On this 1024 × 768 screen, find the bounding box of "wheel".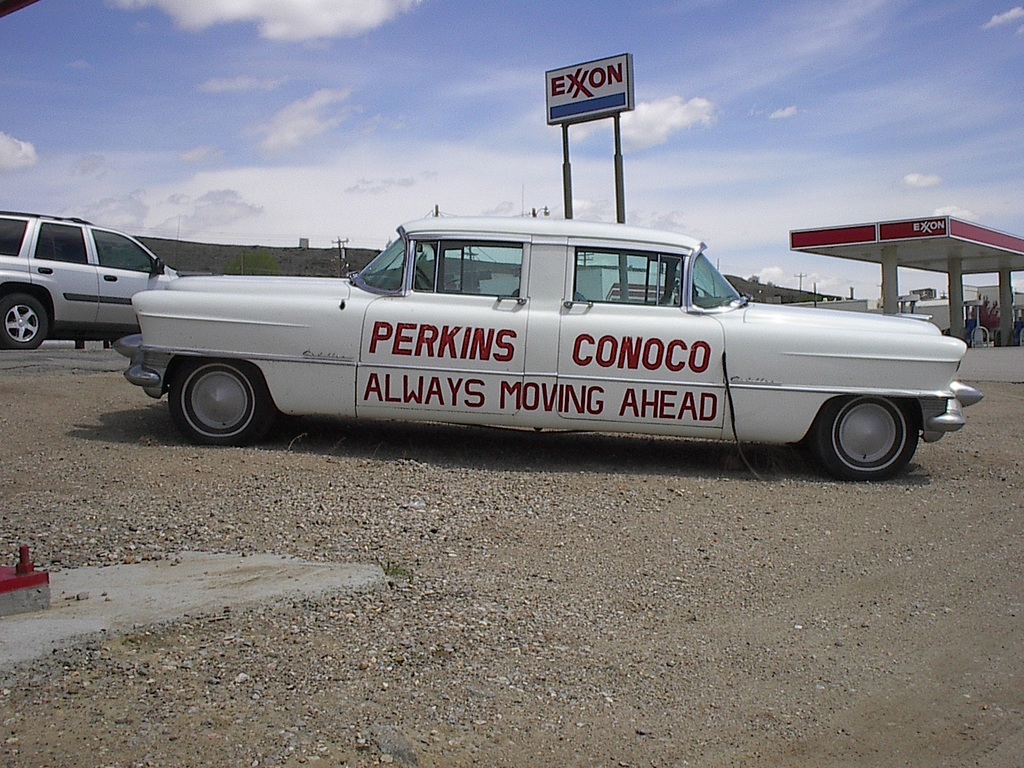
Bounding box: [812, 396, 922, 483].
